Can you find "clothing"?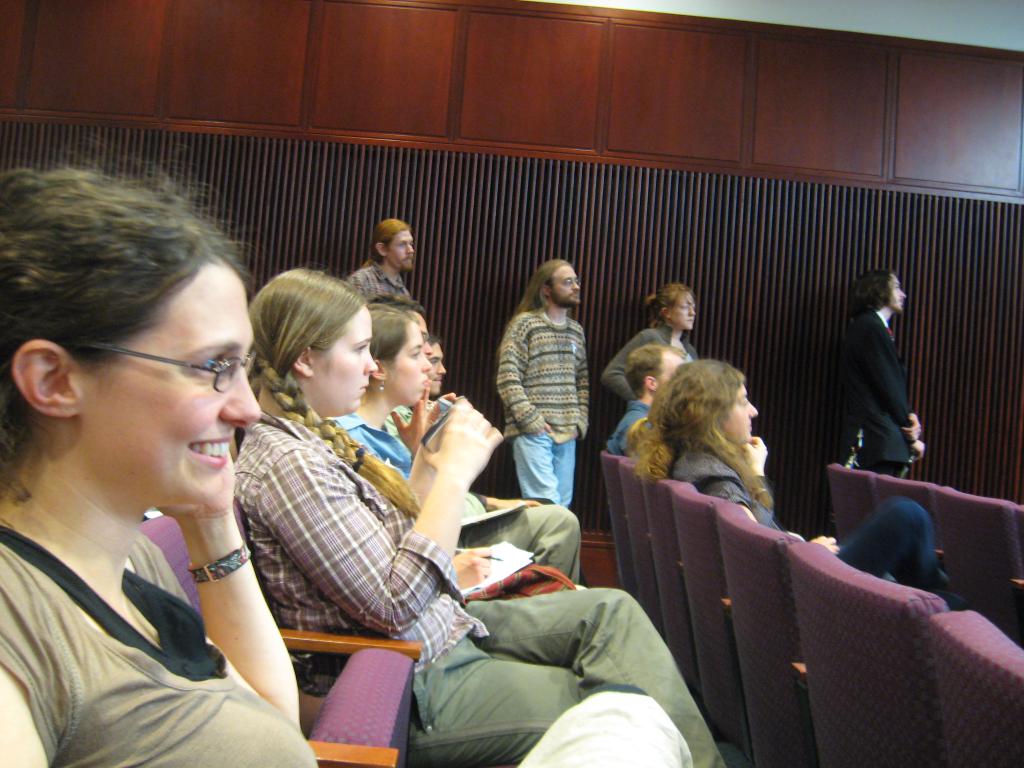
Yes, bounding box: [328, 410, 580, 586].
